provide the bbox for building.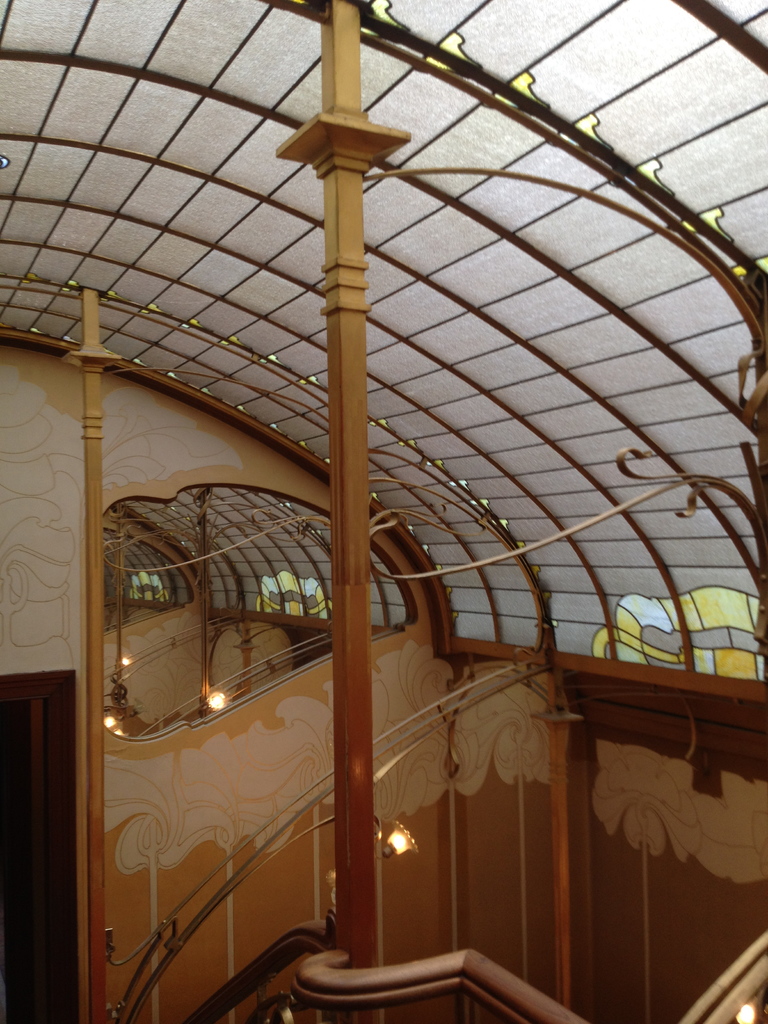
bbox=(0, 0, 767, 1023).
